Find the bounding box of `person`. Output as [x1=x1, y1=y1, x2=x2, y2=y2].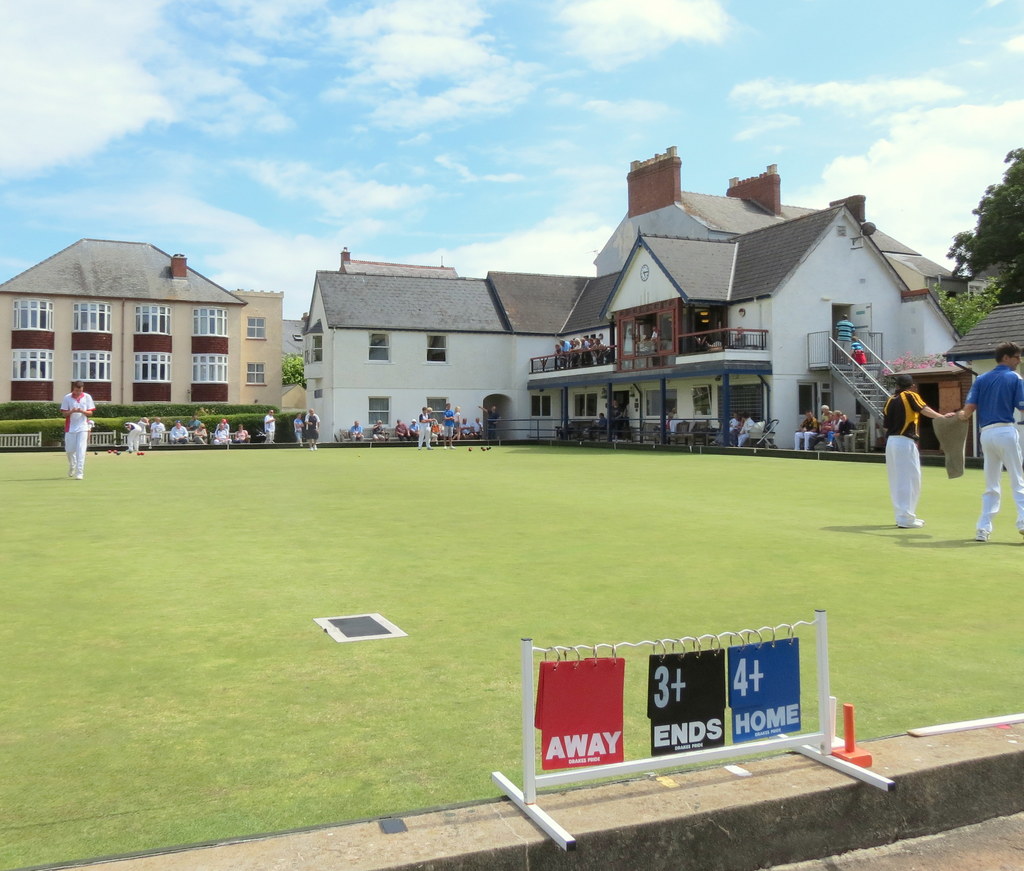
[x1=264, y1=405, x2=277, y2=443].
